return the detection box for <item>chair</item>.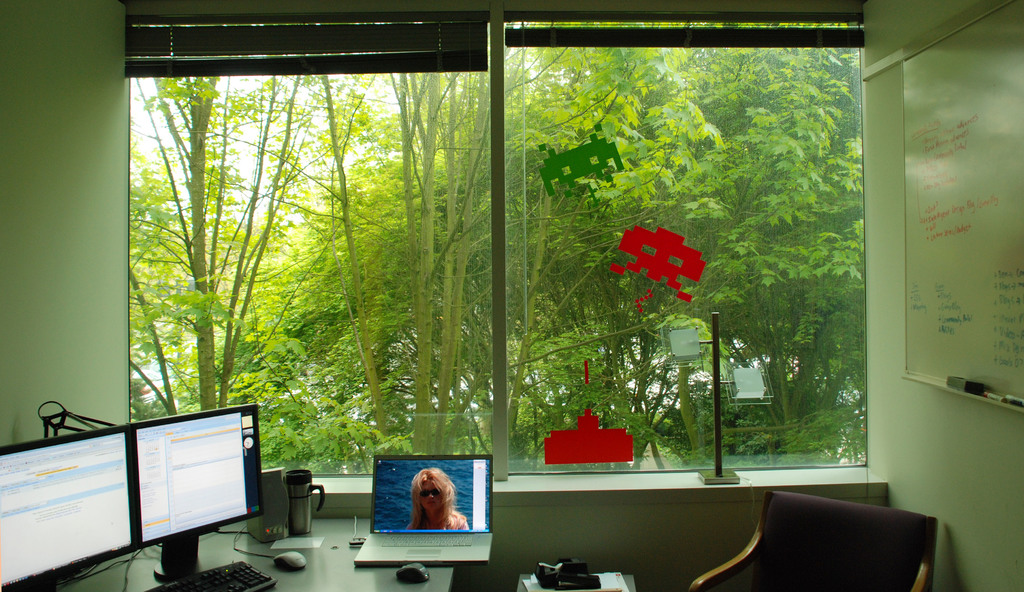
pyautogui.locateOnScreen(684, 486, 941, 591).
